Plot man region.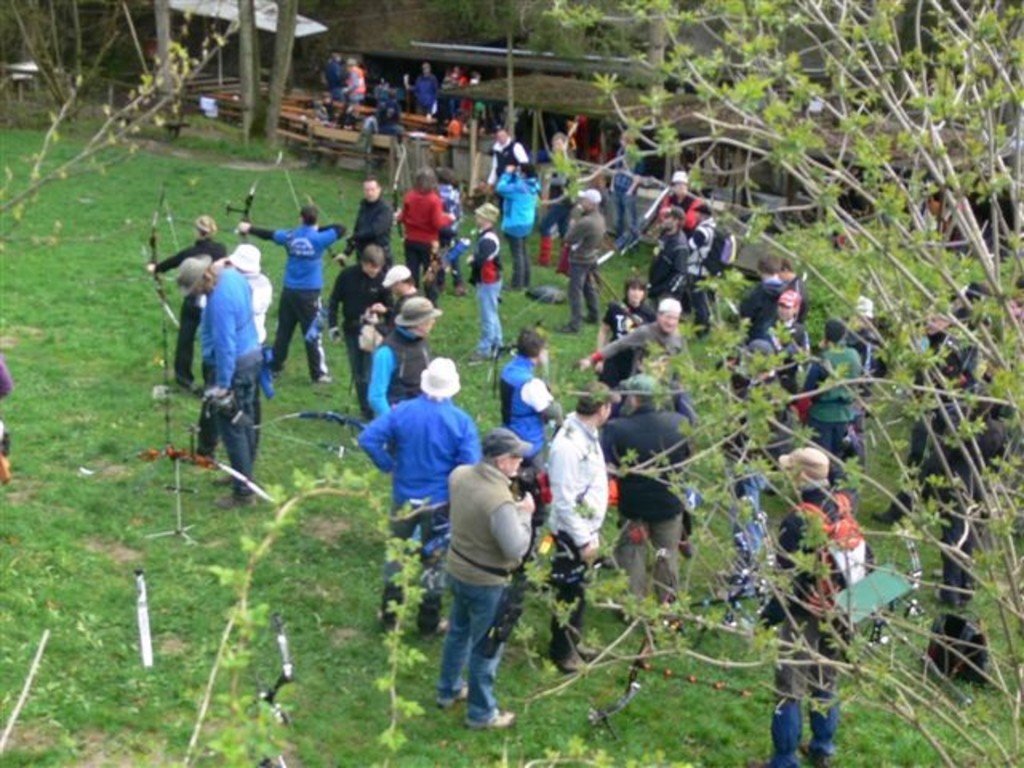
Plotted at 323:53:342:98.
